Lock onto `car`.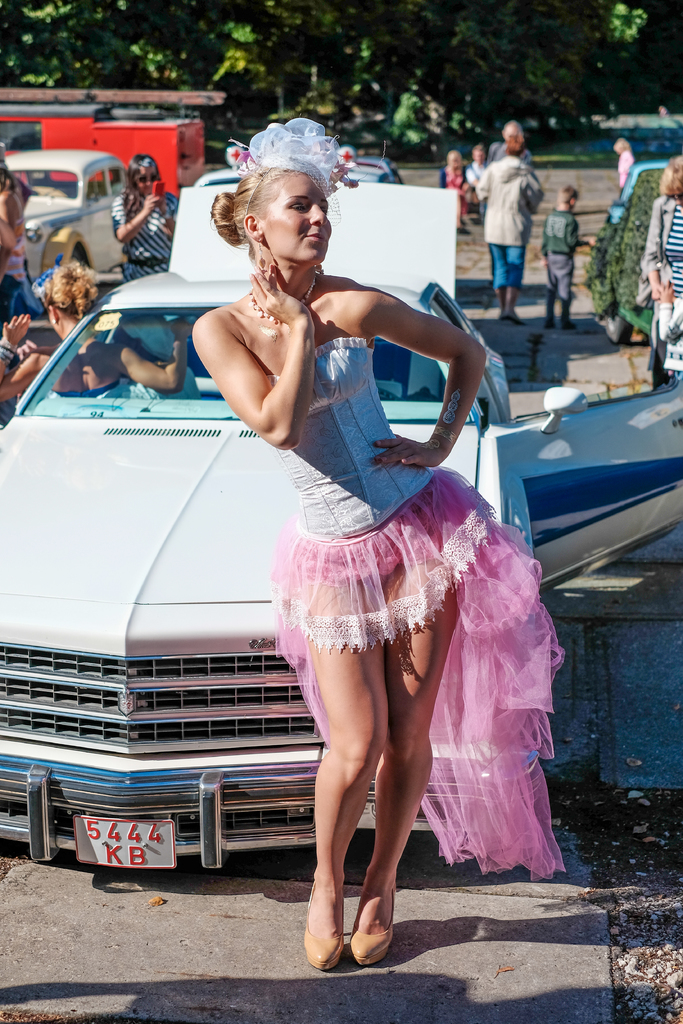
Locked: 606/159/673/236.
